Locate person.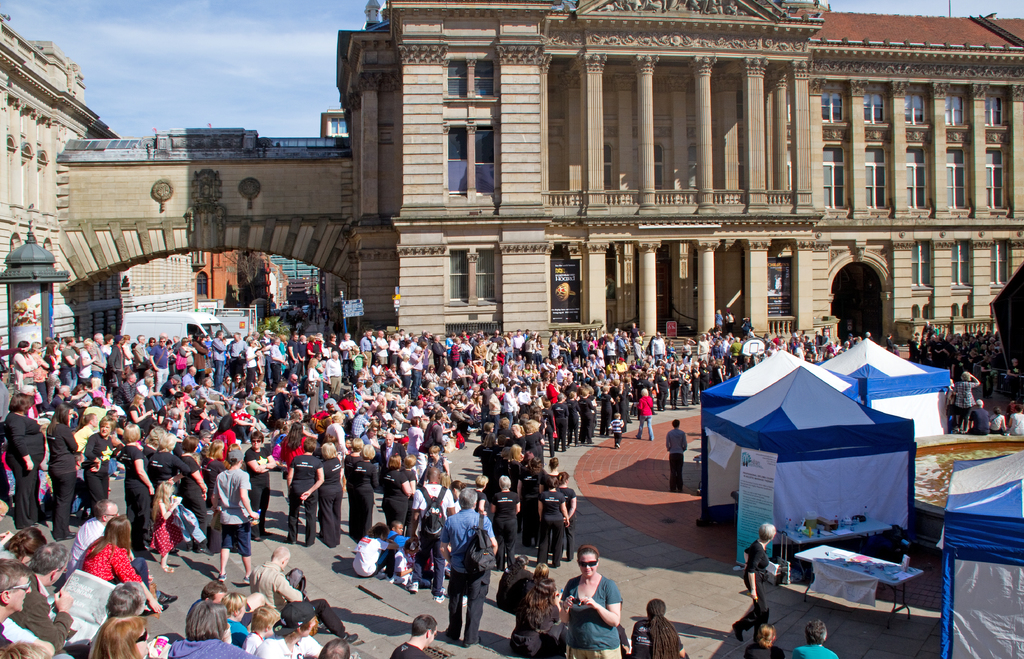
Bounding box: x1=248, y1=550, x2=311, y2=604.
